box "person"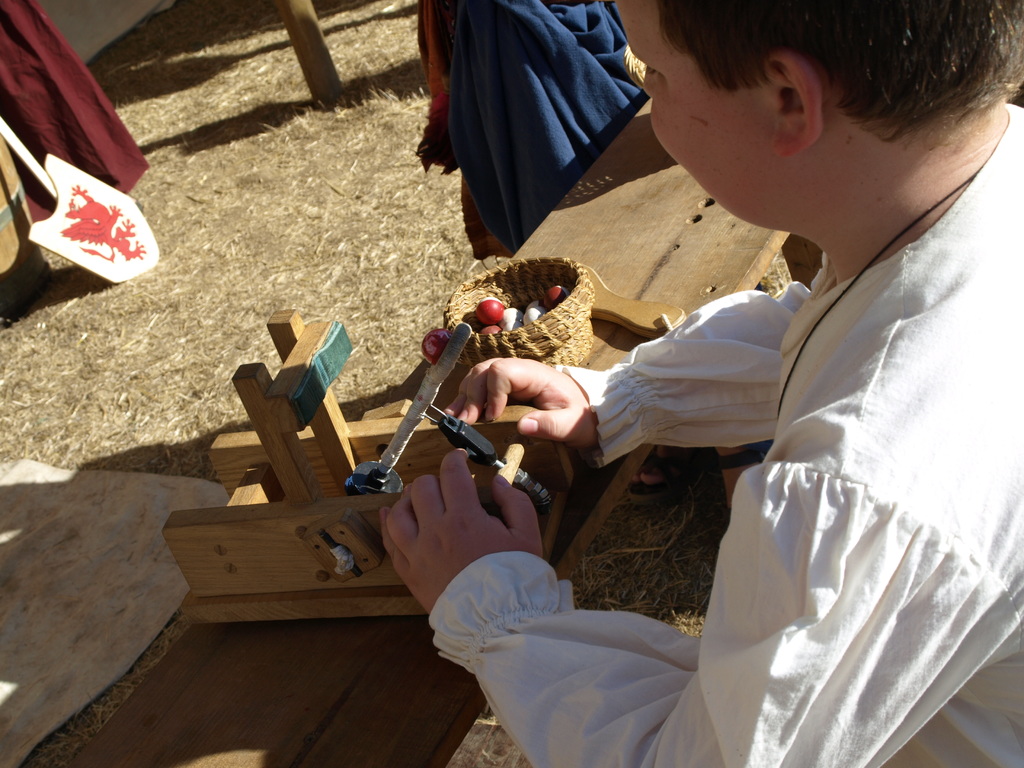
(x1=377, y1=0, x2=1023, y2=767)
